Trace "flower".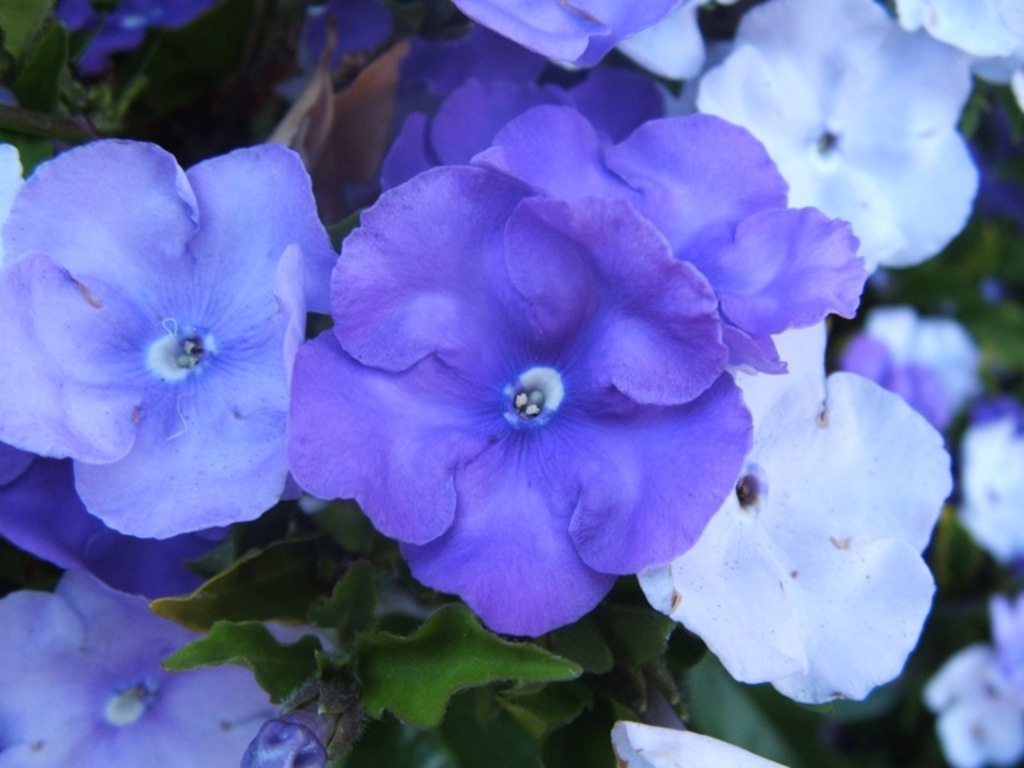
Traced to [left=695, top=0, right=980, bottom=283].
